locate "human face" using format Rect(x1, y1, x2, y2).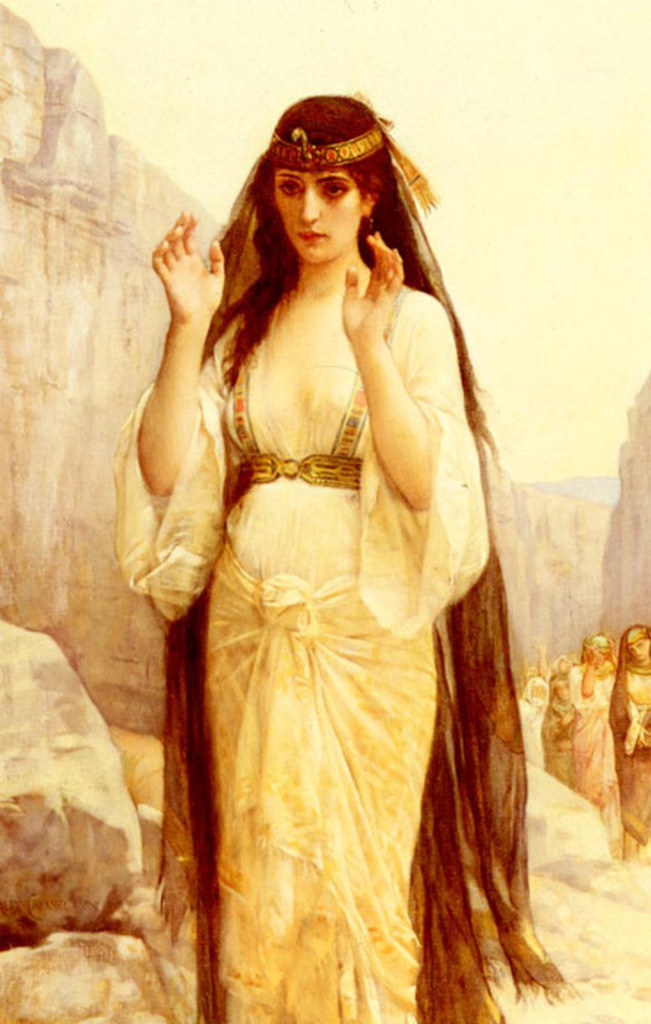
Rect(269, 165, 364, 265).
